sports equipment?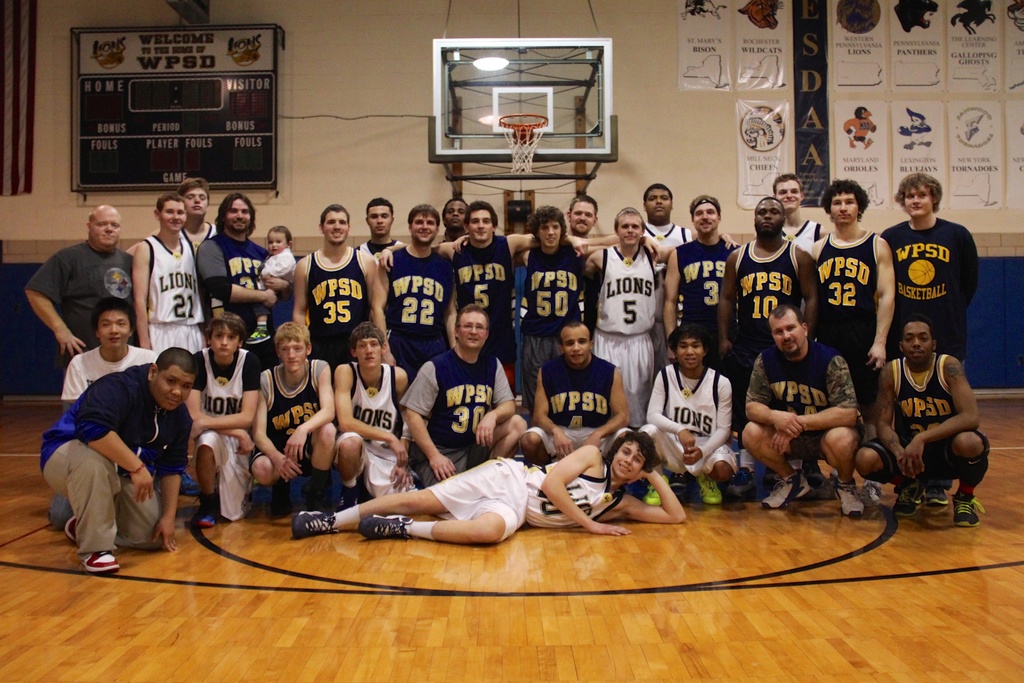
294/511/333/537
